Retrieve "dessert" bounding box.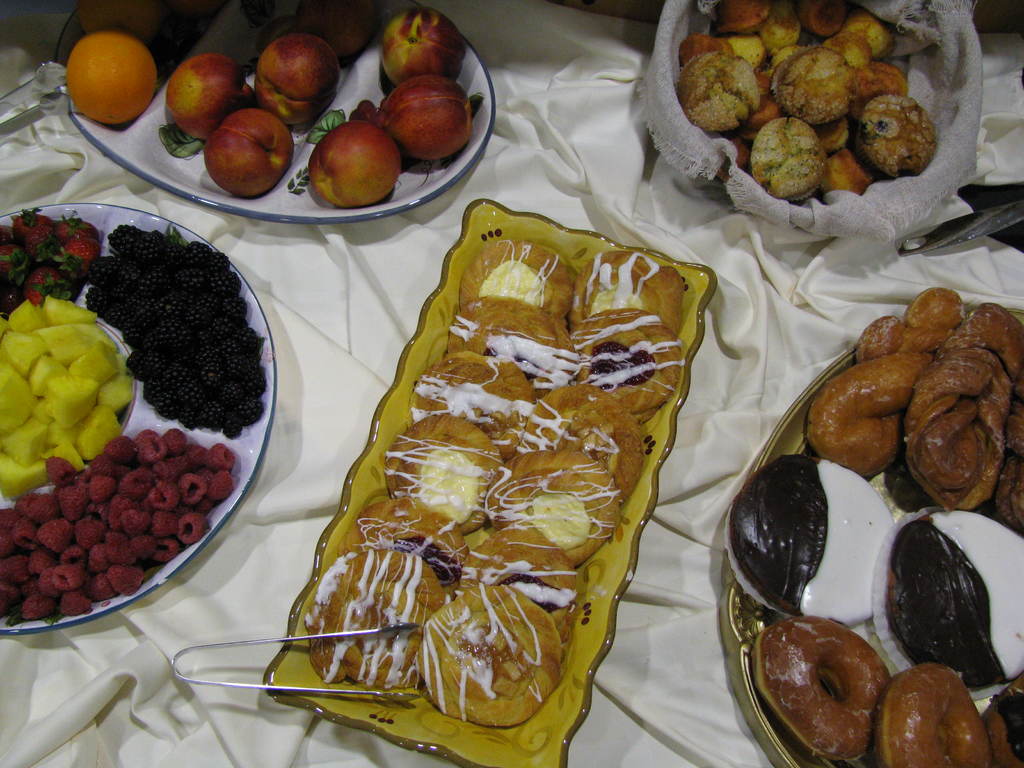
Bounding box: left=842, top=13, right=879, bottom=53.
